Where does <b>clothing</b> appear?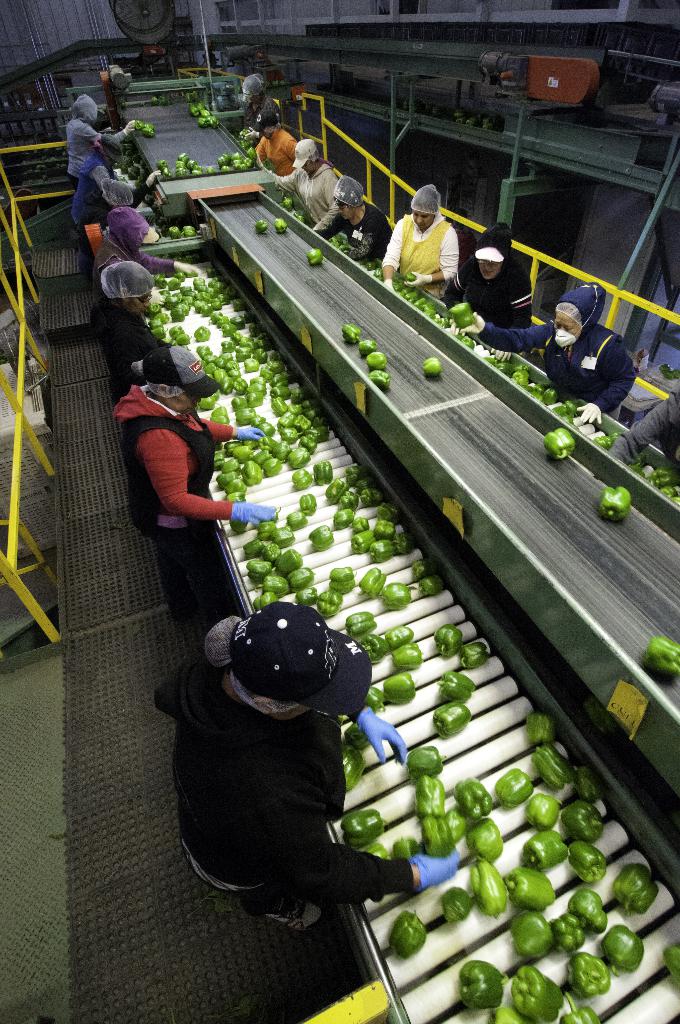
Appears at [257, 111, 304, 171].
